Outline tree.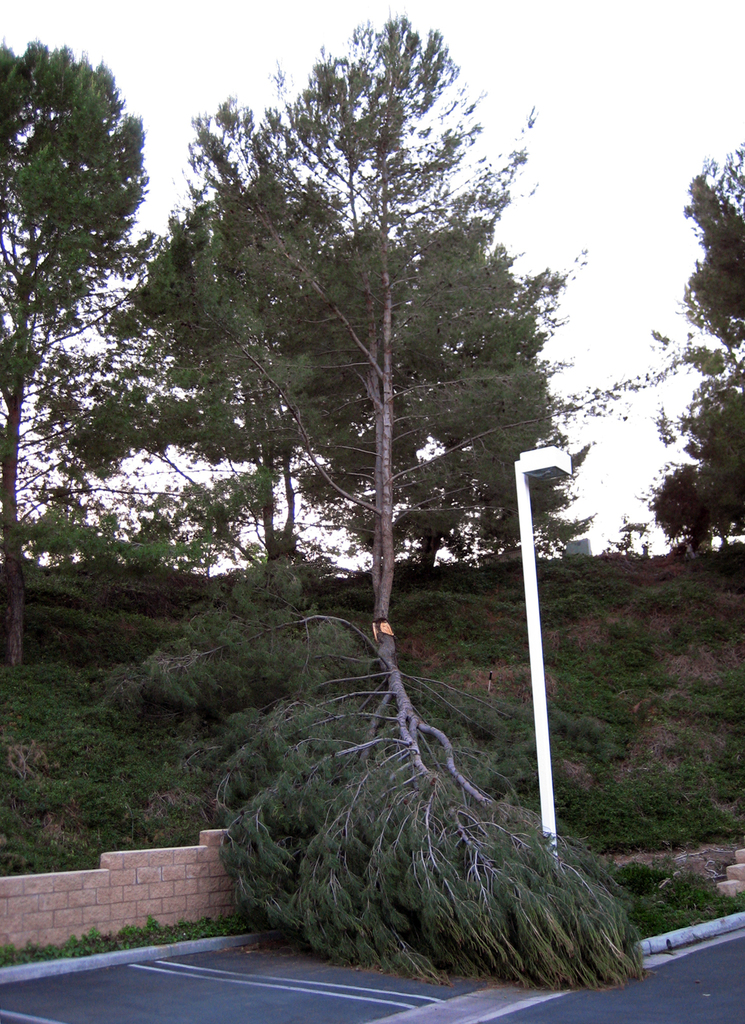
Outline: Rect(653, 155, 742, 543).
